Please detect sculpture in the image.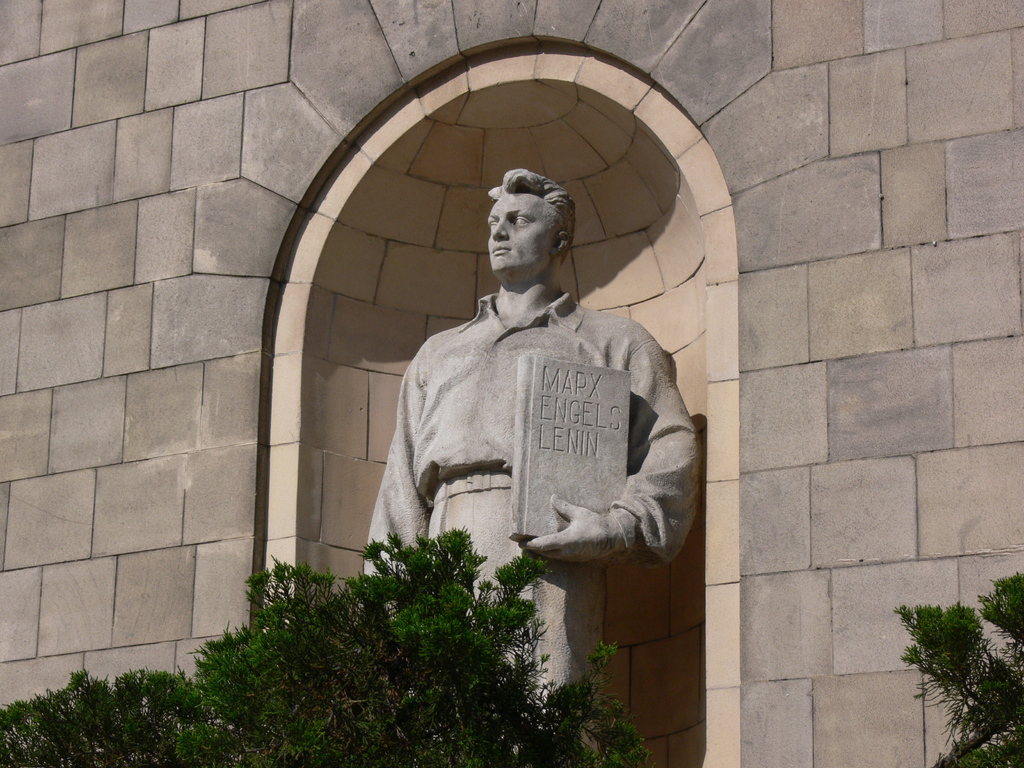
346, 159, 690, 765.
